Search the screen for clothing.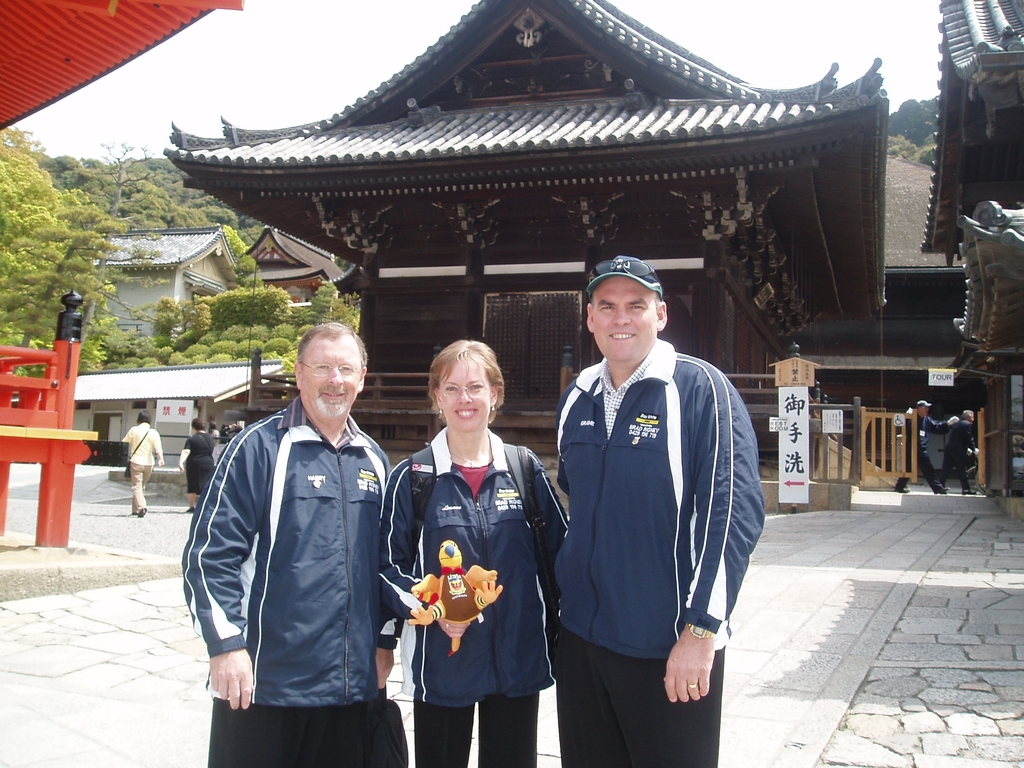
Found at BBox(181, 429, 220, 498).
